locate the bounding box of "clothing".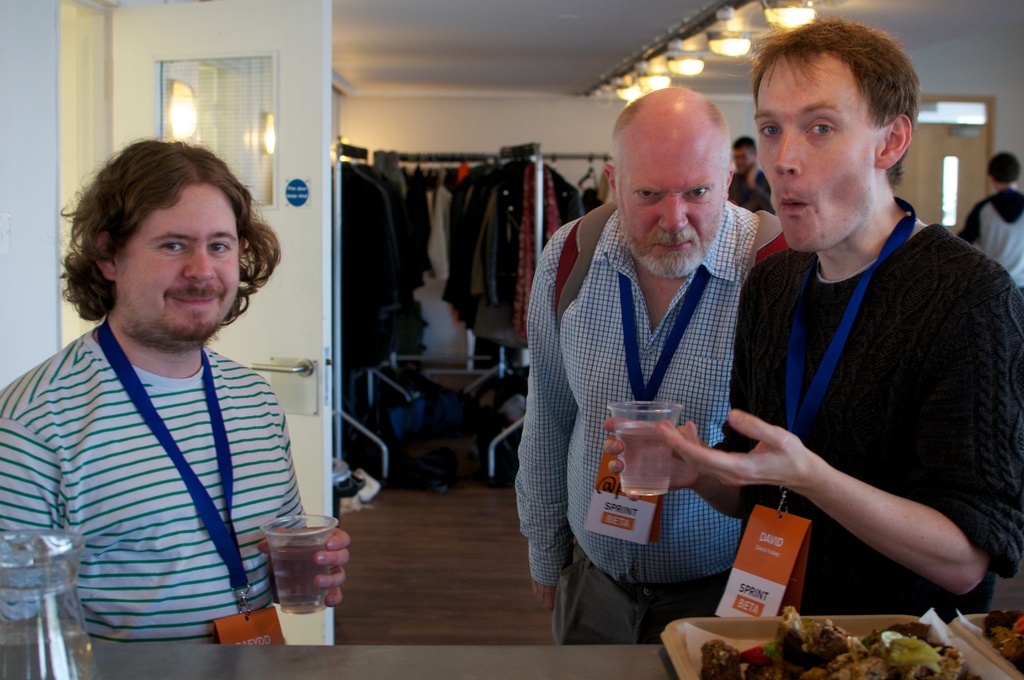
Bounding box: (x1=959, y1=191, x2=1023, y2=289).
